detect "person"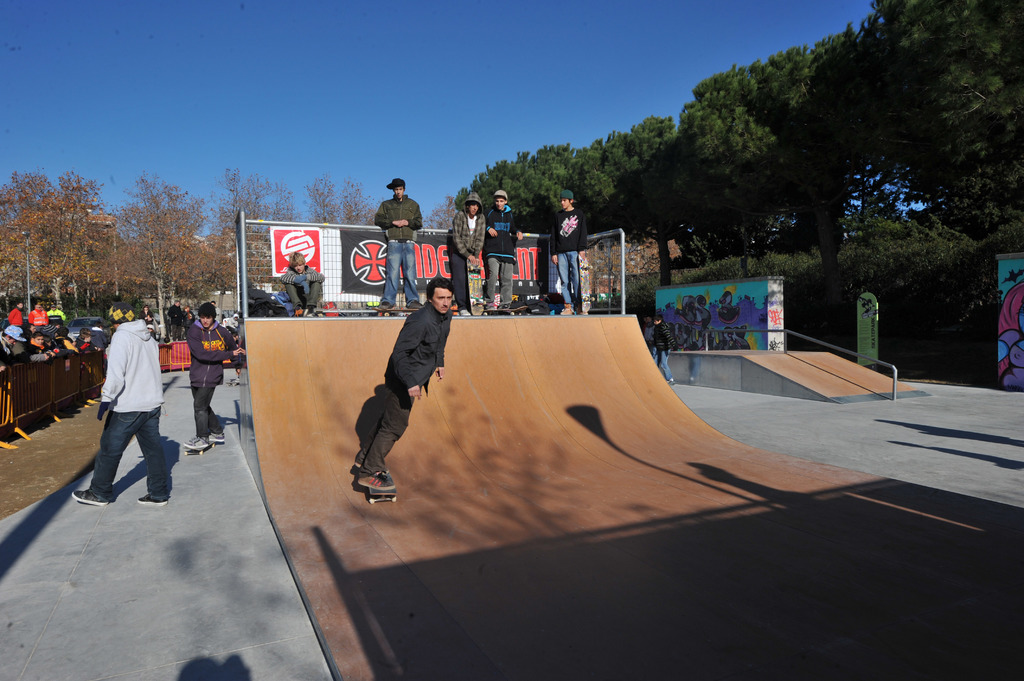
region(186, 296, 234, 460)
